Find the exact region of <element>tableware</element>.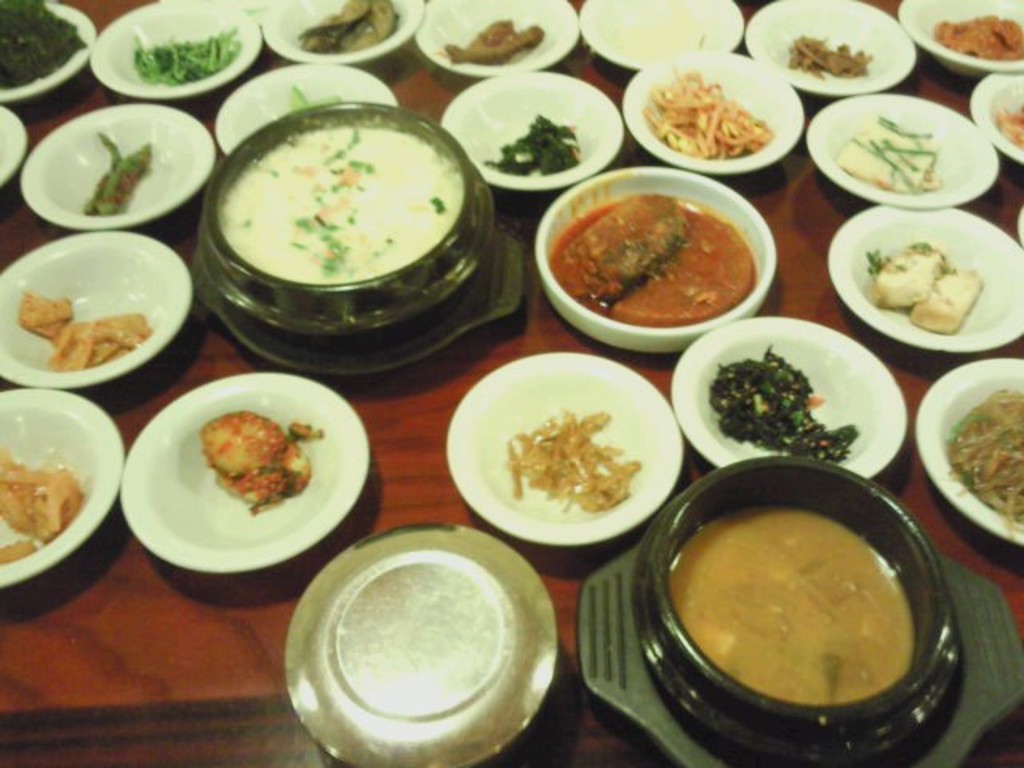
Exact region: [left=670, top=312, right=912, bottom=478].
